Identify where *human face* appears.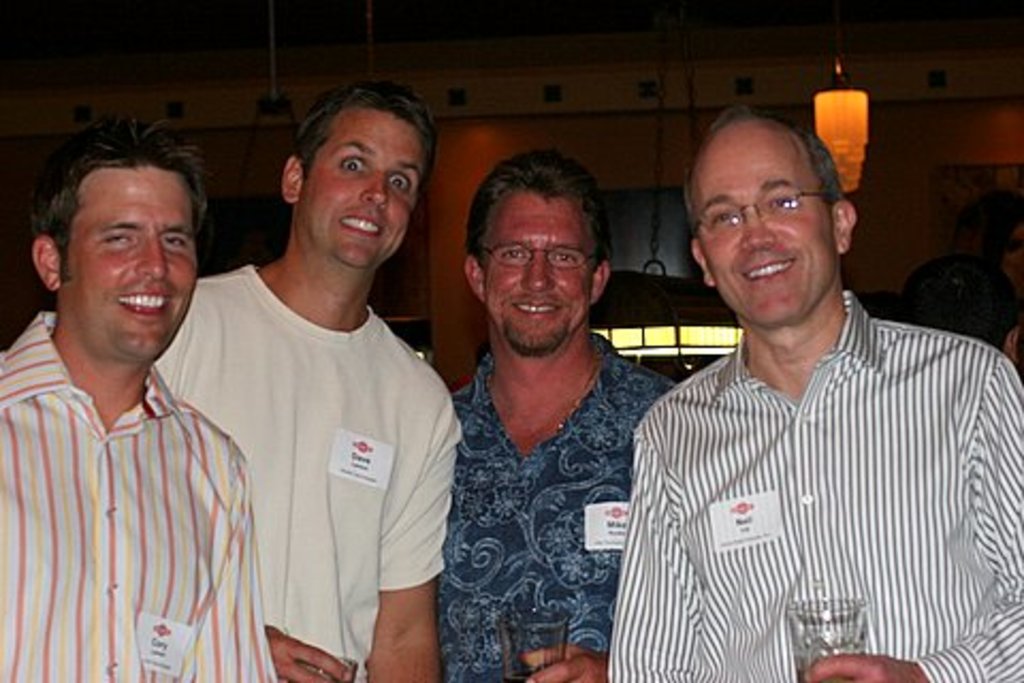
Appears at left=685, top=113, right=836, bottom=329.
